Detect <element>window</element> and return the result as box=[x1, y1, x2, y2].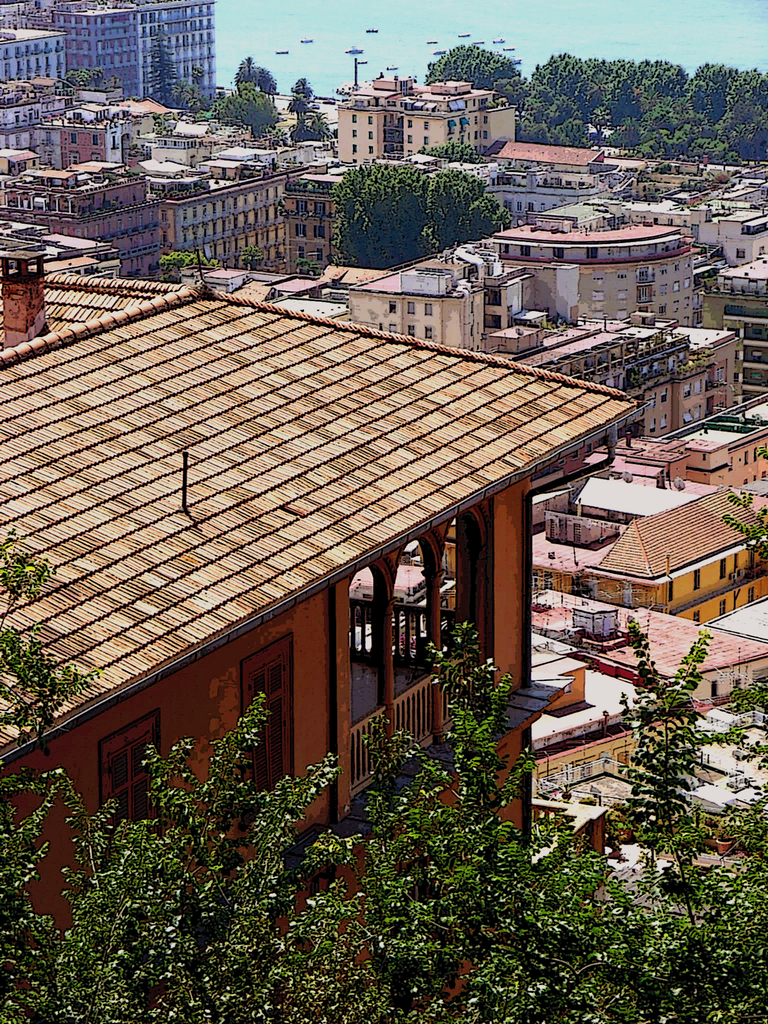
box=[668, 222, 672, 226].
